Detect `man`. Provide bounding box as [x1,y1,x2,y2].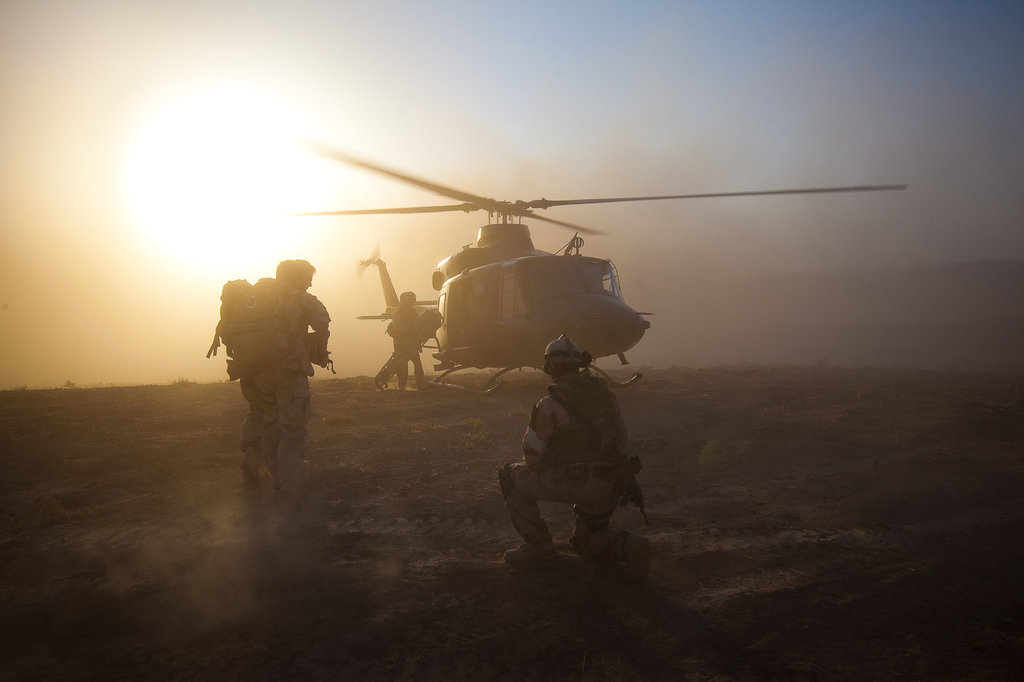
[504,337,649,584].
